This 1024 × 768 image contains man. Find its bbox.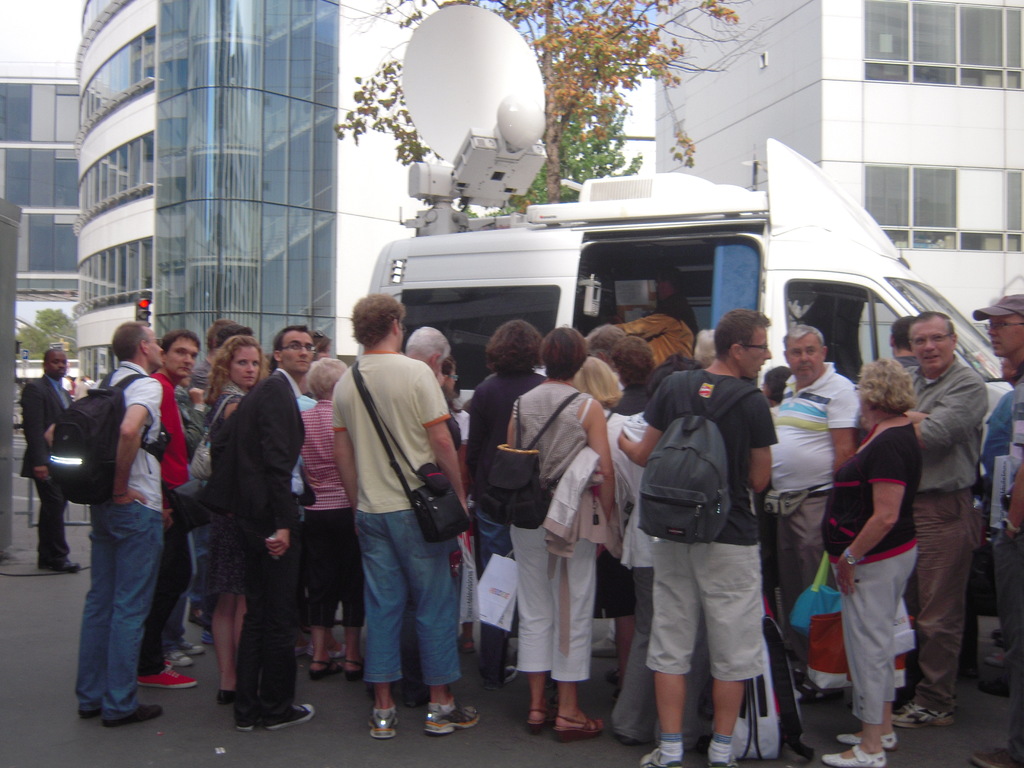
l=980, t=289, r=1023, b=767.
